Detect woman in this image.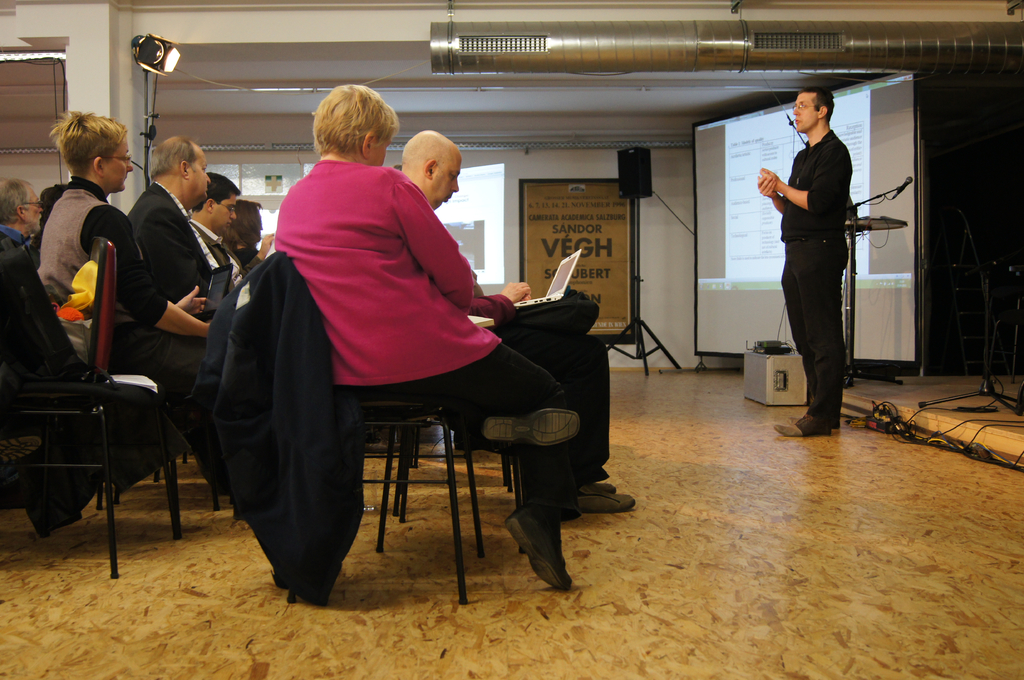
Detection: (32, 104, 231, 499).
